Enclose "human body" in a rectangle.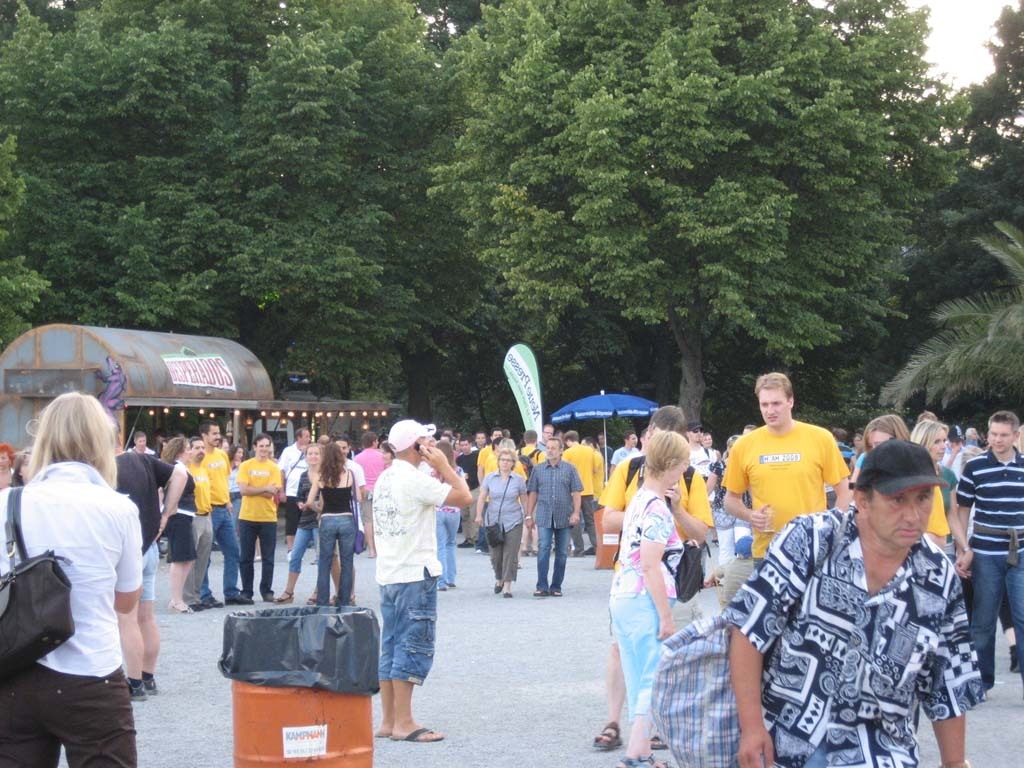
pyautogui.locateOnScreen(582, 435, 604, 551).
